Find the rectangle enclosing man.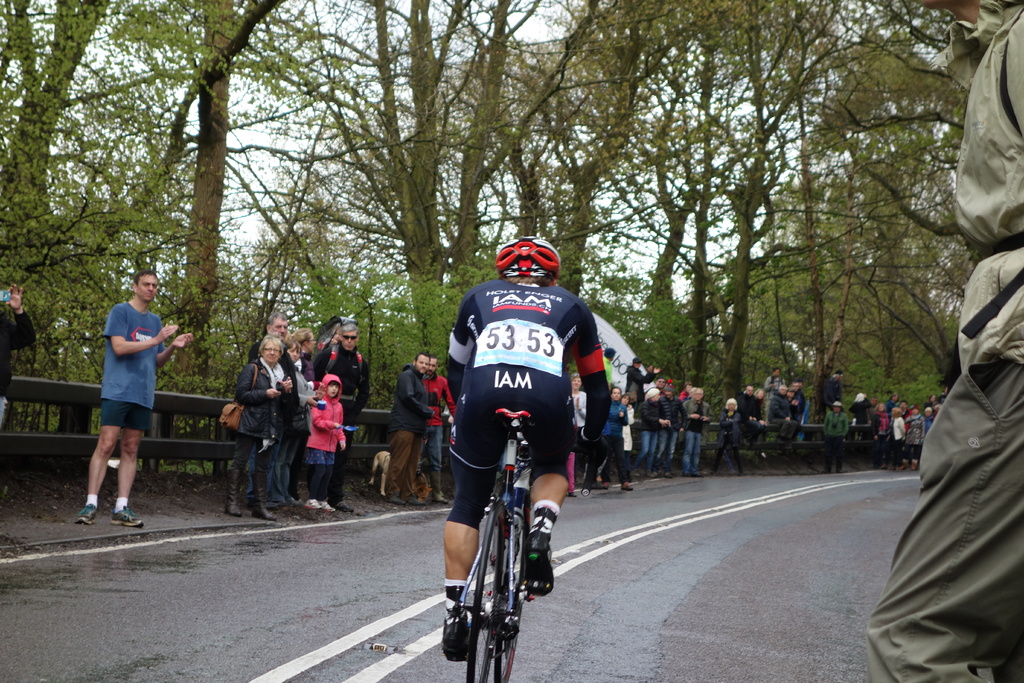
[left=630, top=356, right=659, bottom=397].
